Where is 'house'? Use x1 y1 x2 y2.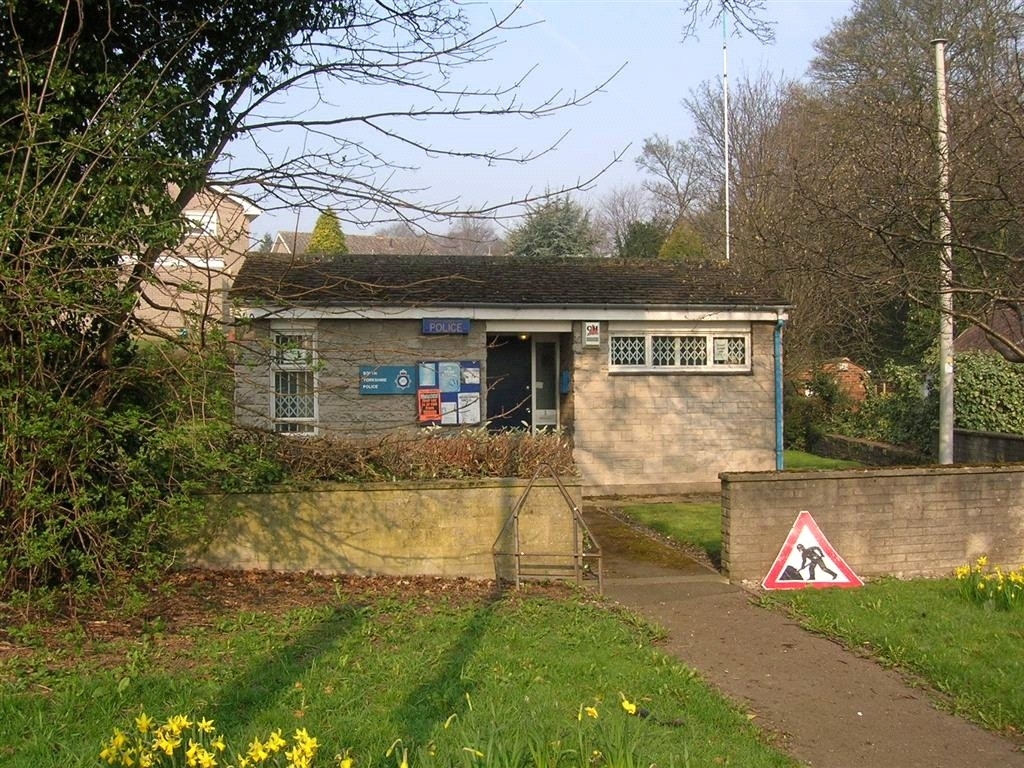
269 229 519 256.
